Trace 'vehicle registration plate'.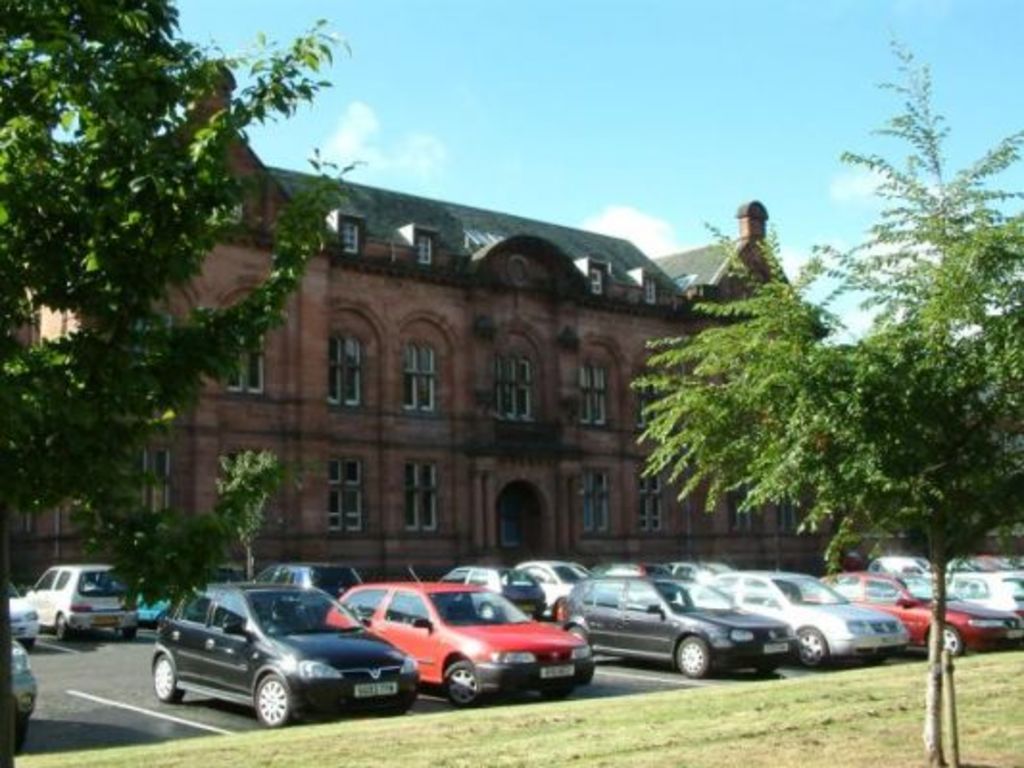
Traced to bbox=(354, 680, 398, 703).
